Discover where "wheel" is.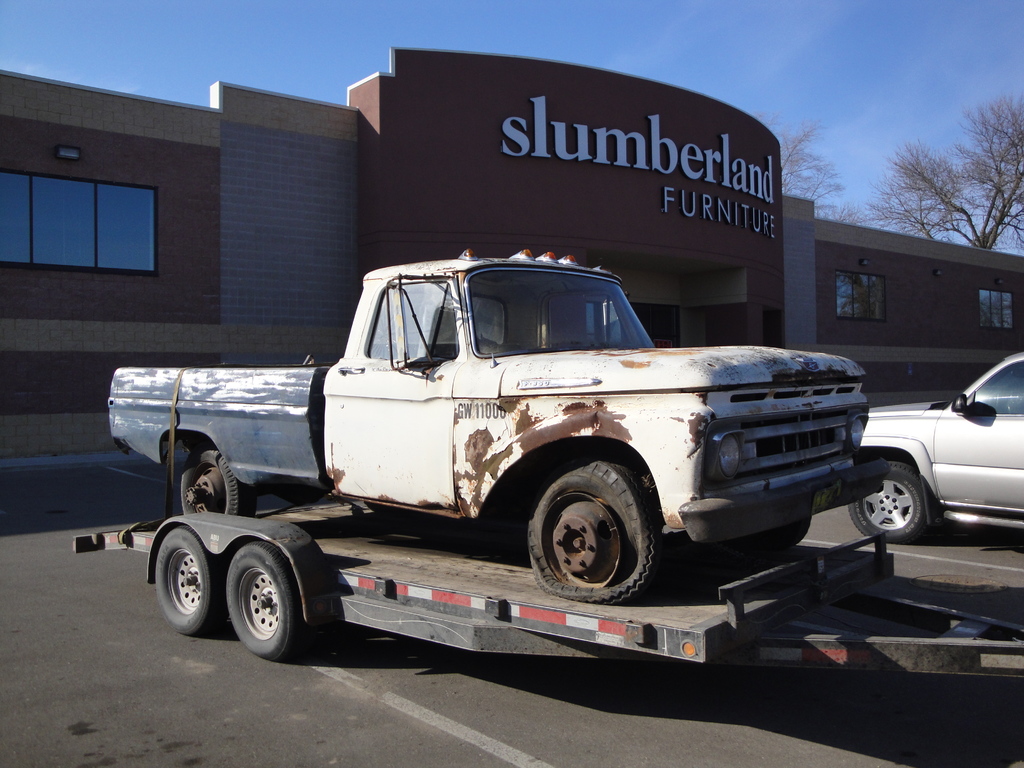
Discovered at [515, 469, 666, 602].
